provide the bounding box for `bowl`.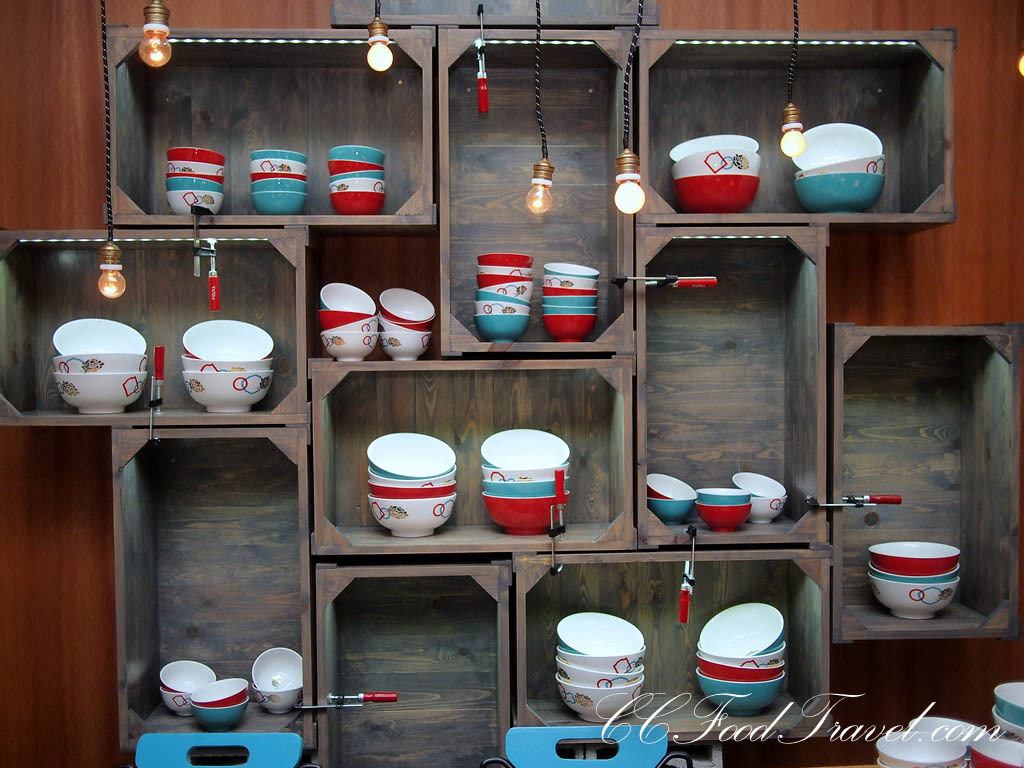
480:491:569:537.
